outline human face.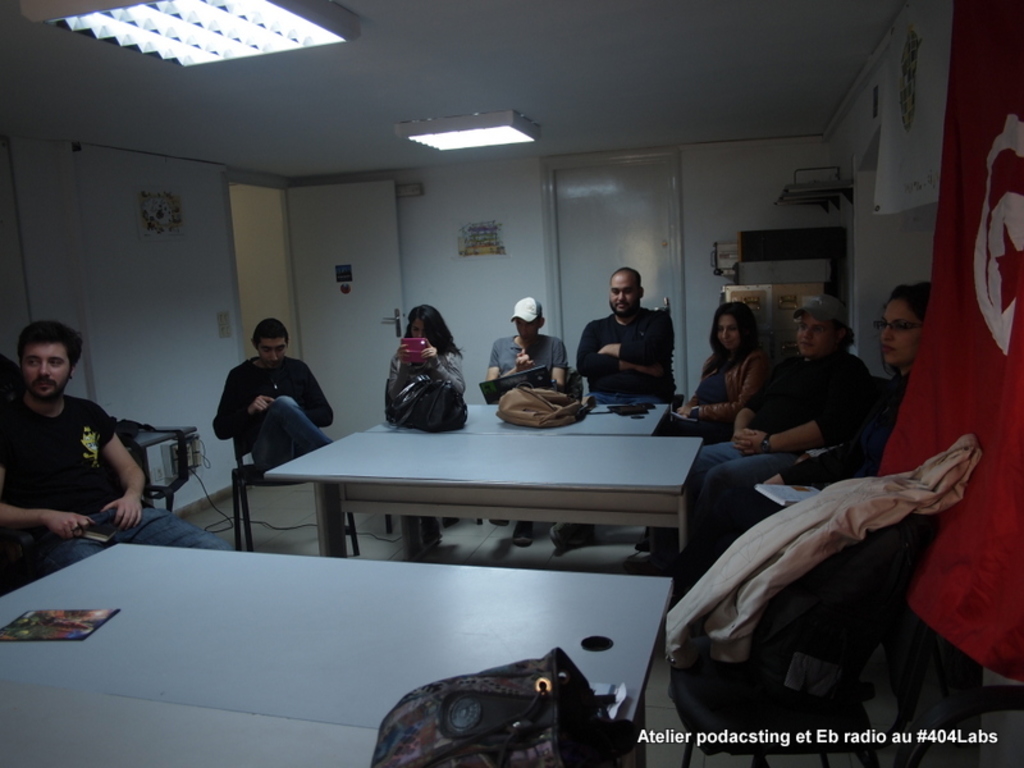
Outline: Rect(27, 348, 74, 406).
